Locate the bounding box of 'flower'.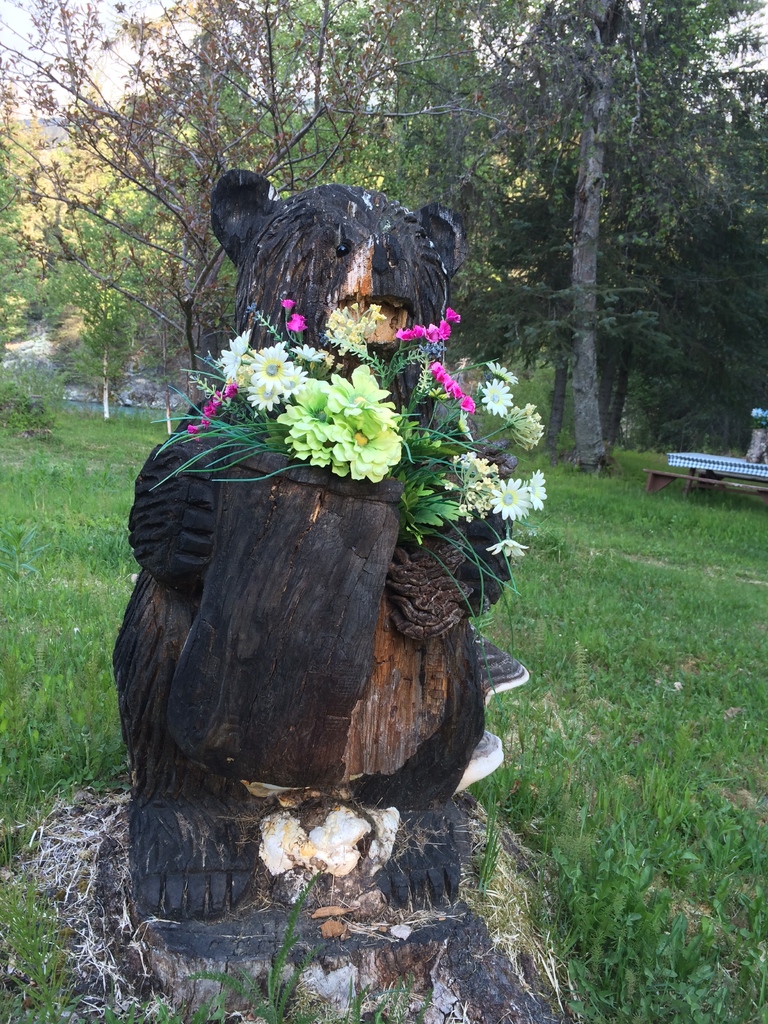
Bounding box: rect(490, 480, 529, 520).
